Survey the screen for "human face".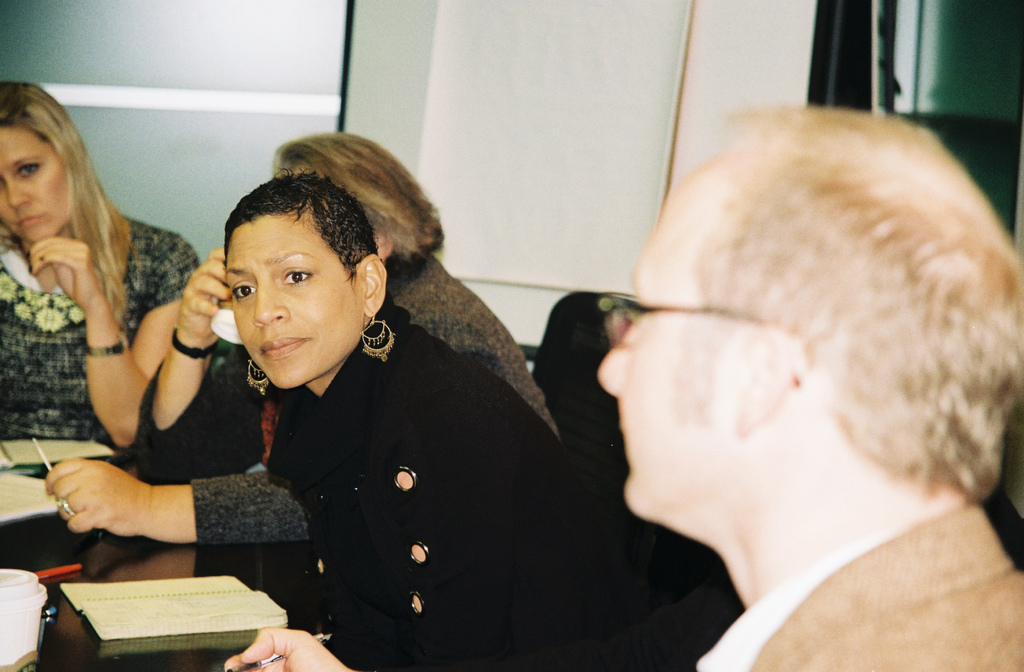
Survey found: 0:126:71:248.
